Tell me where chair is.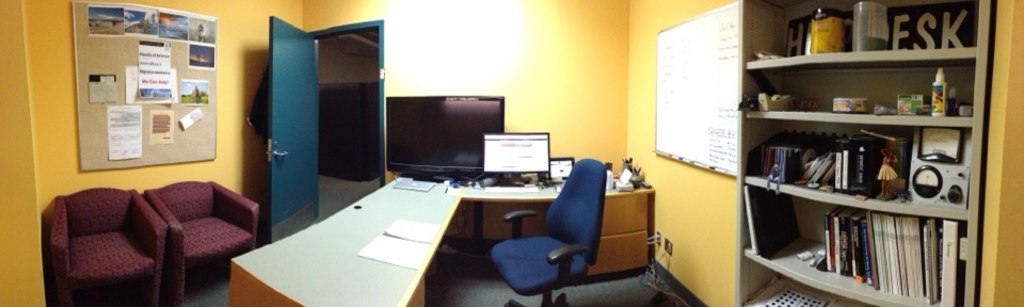
chair is at box(145, 179, 262, 306).
